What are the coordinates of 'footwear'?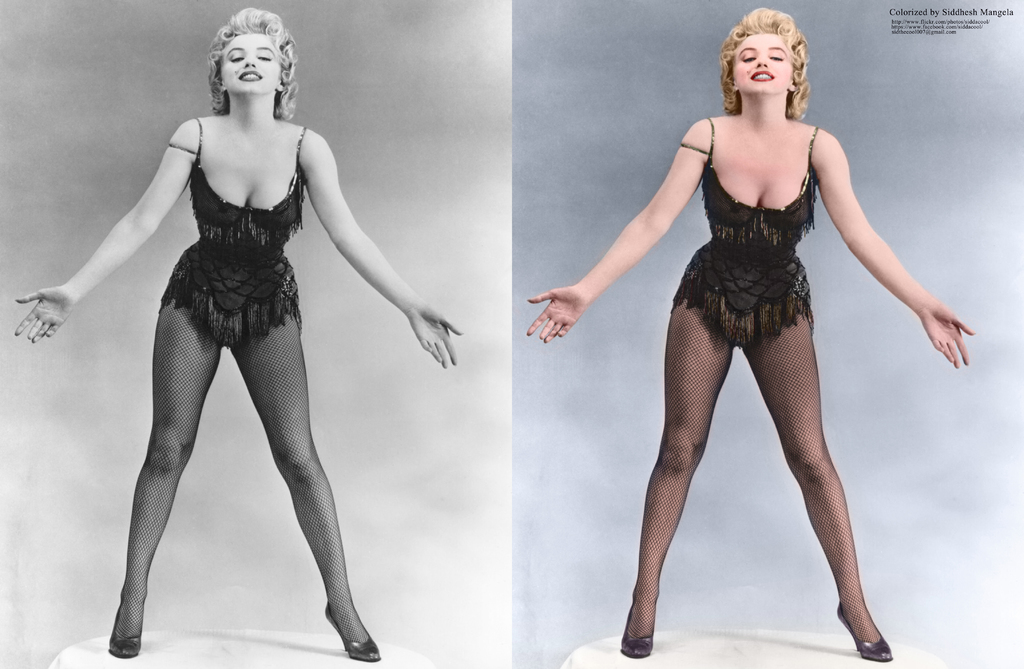
region(833, 607, 895, 662).
